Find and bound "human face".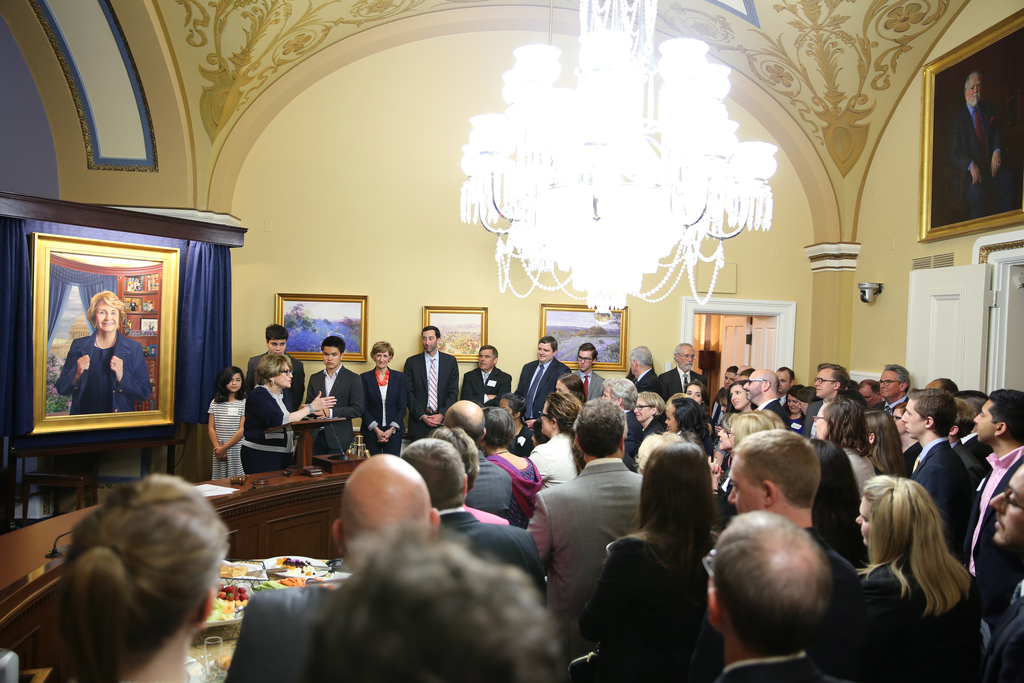
Bound: 855, 497, 870, 545.
